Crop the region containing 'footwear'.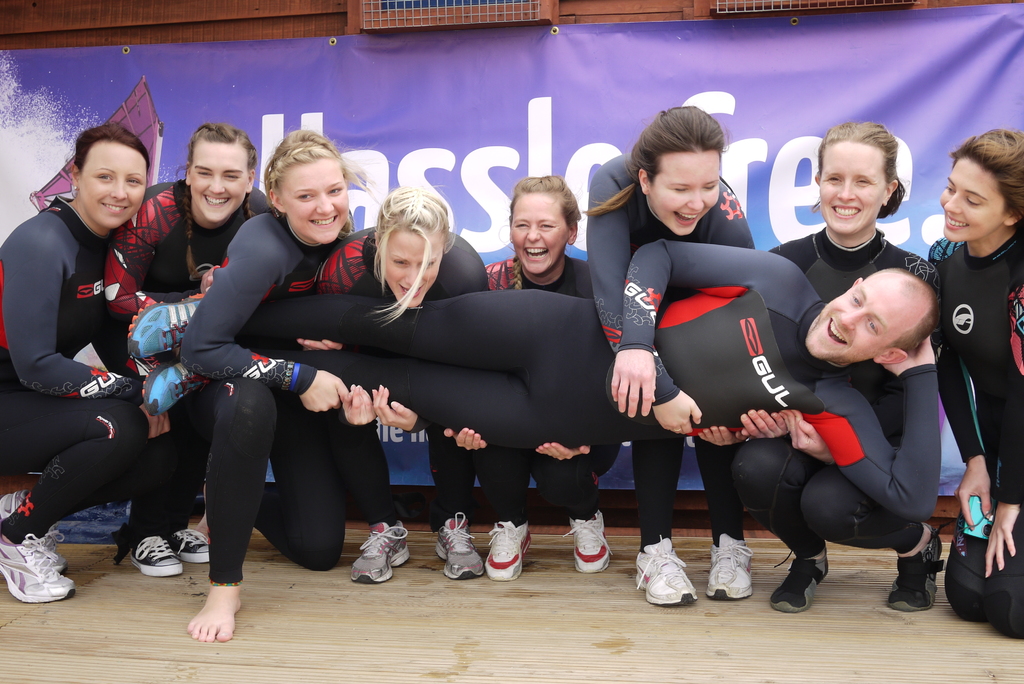
Crop region: bbox=[176, 525, 209, 560].
